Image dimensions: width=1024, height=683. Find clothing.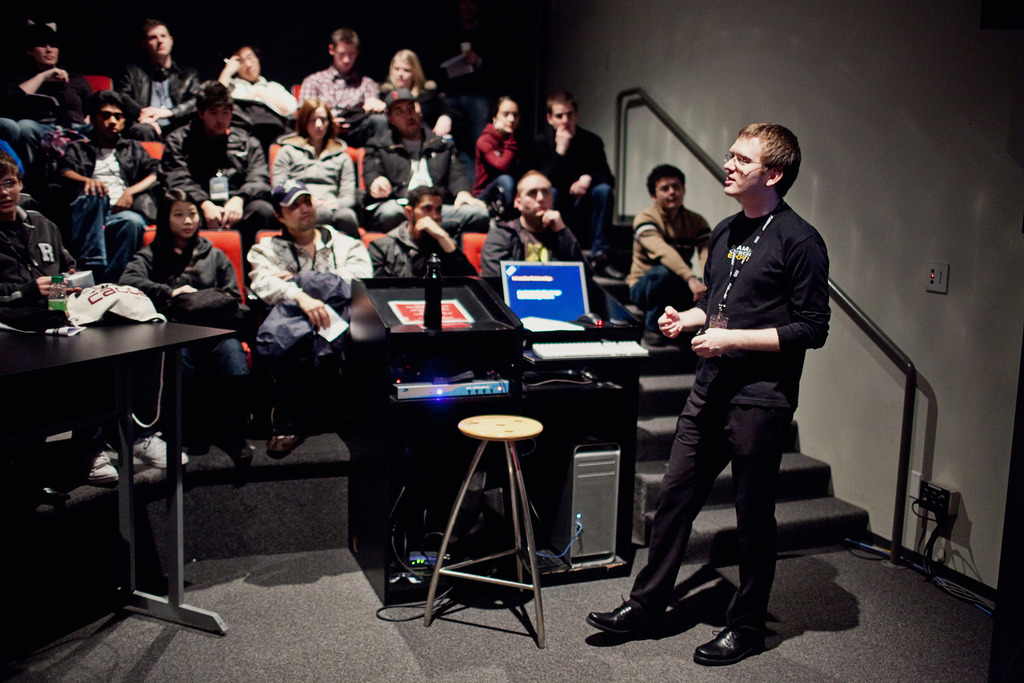
<box>484,213,607,325</box>.
